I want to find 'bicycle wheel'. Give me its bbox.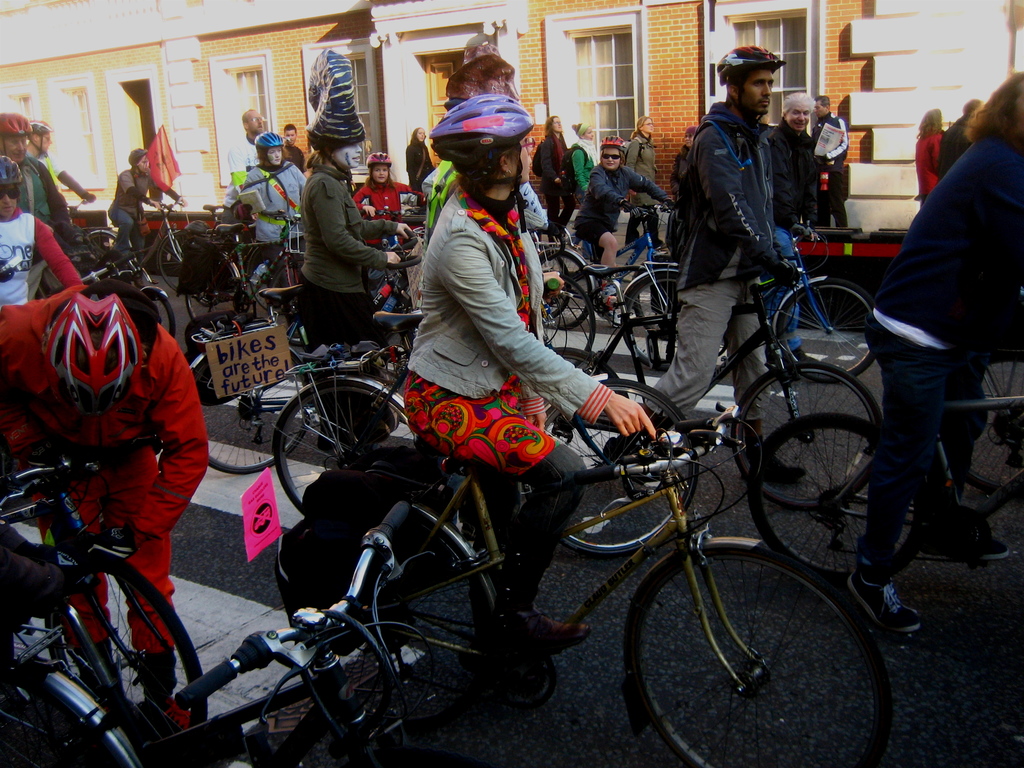
[x1=776, y1=278, x2=882, y2=386].
